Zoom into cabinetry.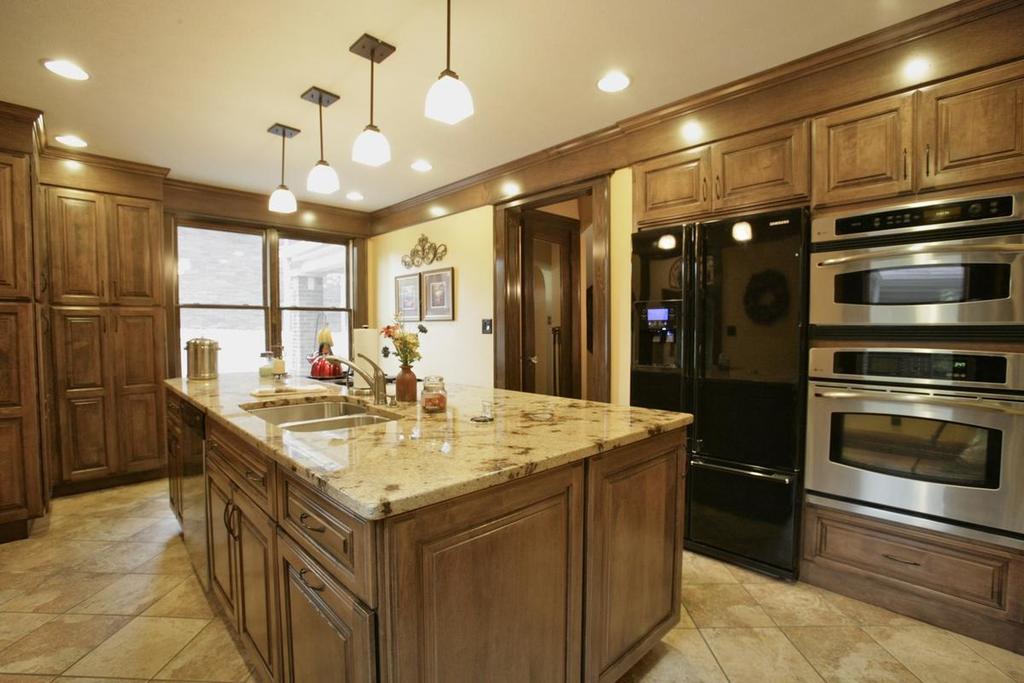
Zoom target: x1=147, y1=349, x2=693, y2=682.
